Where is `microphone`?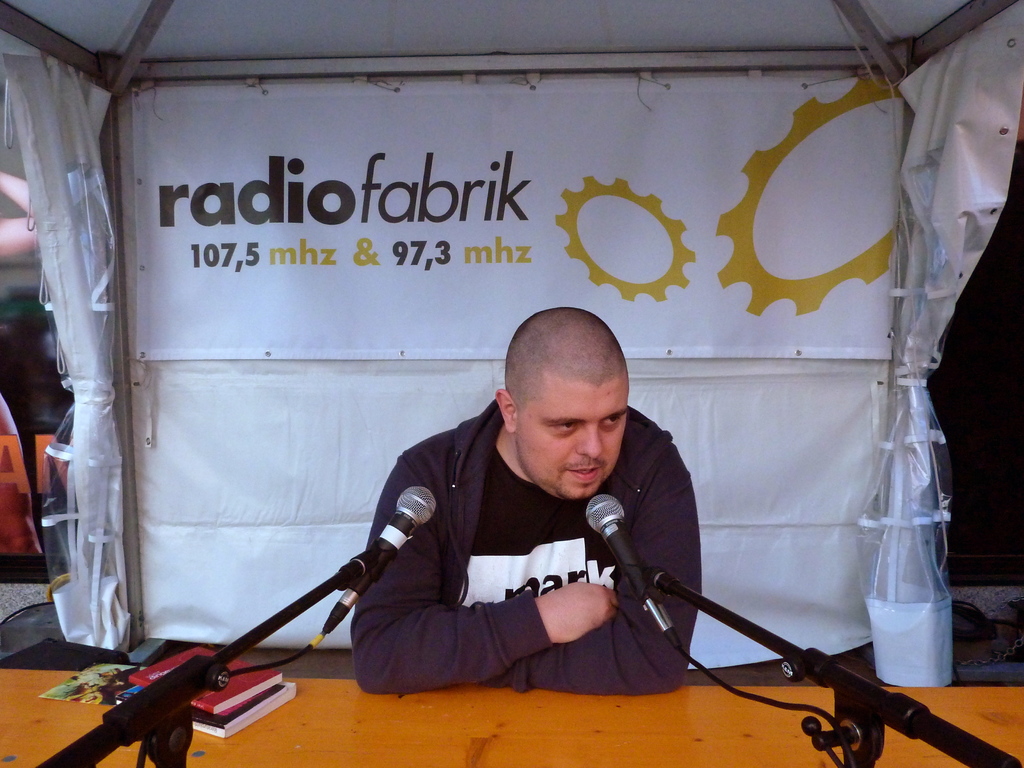
left=586, top=493, right=684, bottom=648.
